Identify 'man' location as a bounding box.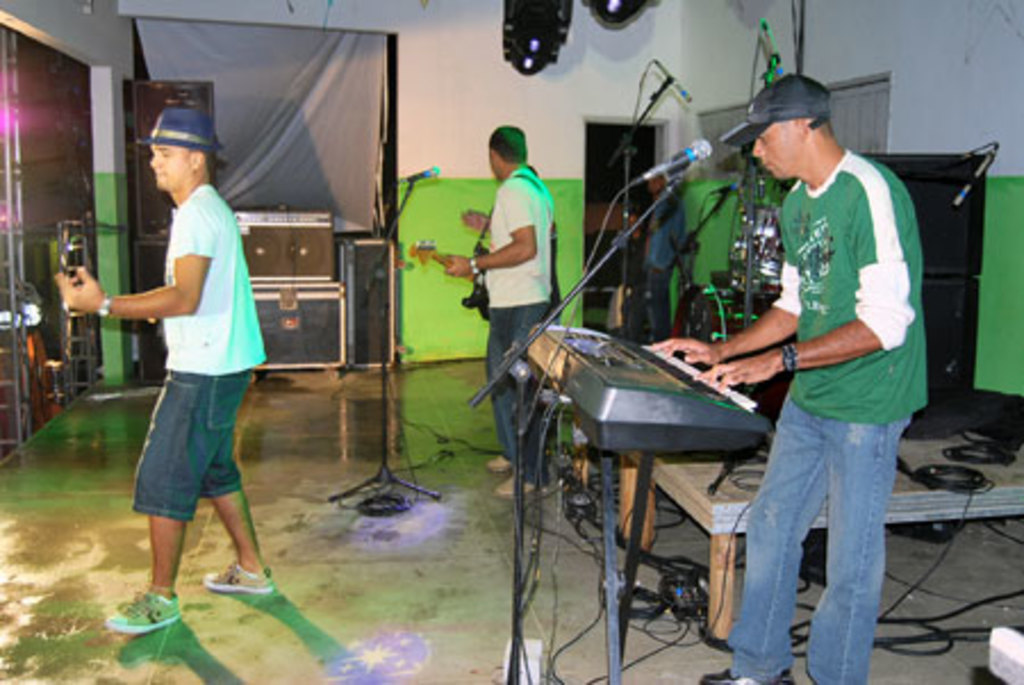
x1=439, y1=127, x2=555, y2=498.
